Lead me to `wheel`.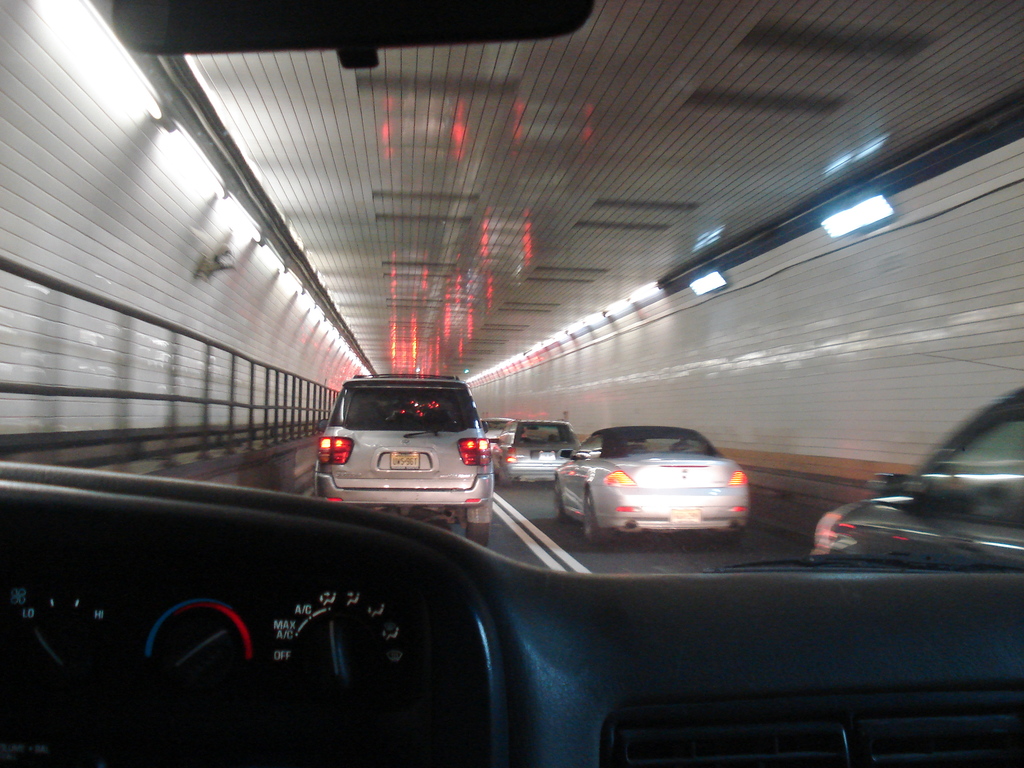
Lead to [left=553, top=482, right=569, bottom=525].
